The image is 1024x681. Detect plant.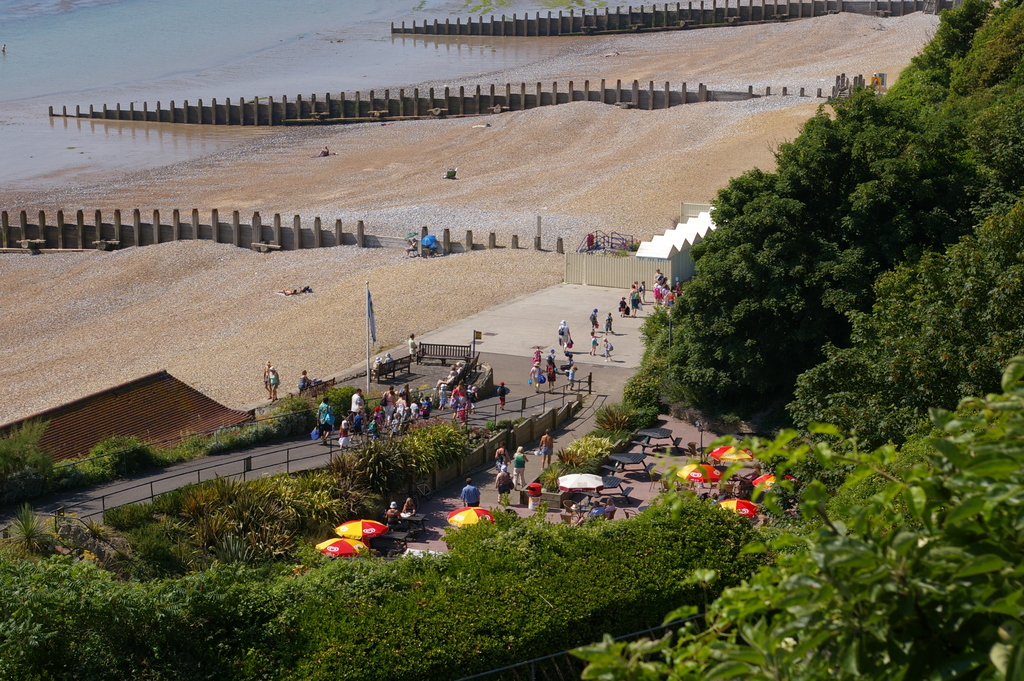
Detection: bbox(81, 436, 171, 485).
